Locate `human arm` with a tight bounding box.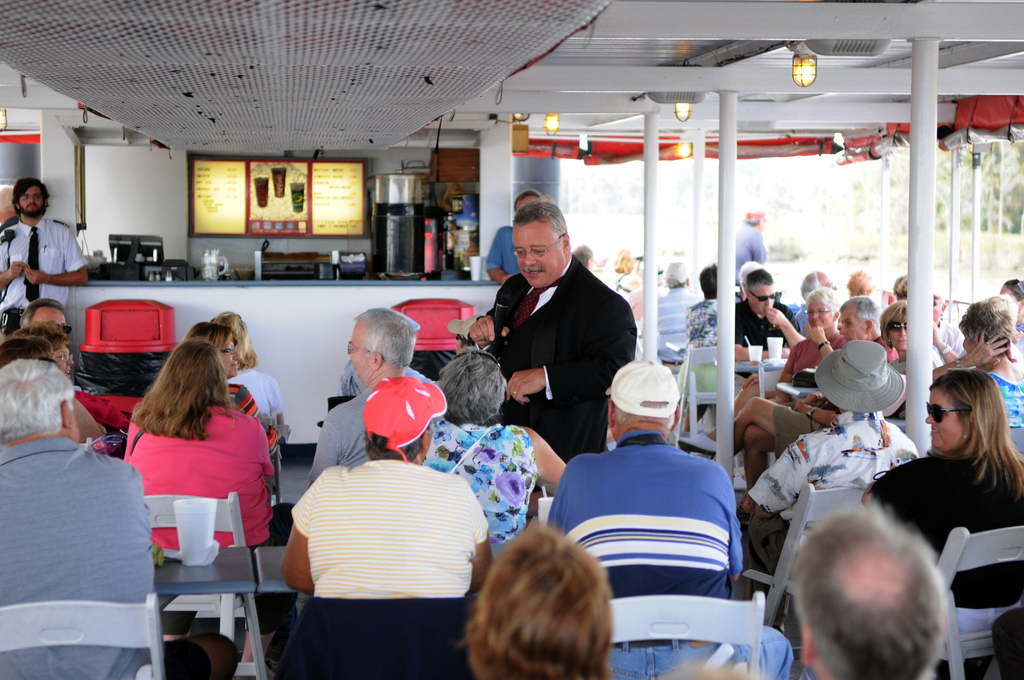
rect(932, 325, 1014, 380).
